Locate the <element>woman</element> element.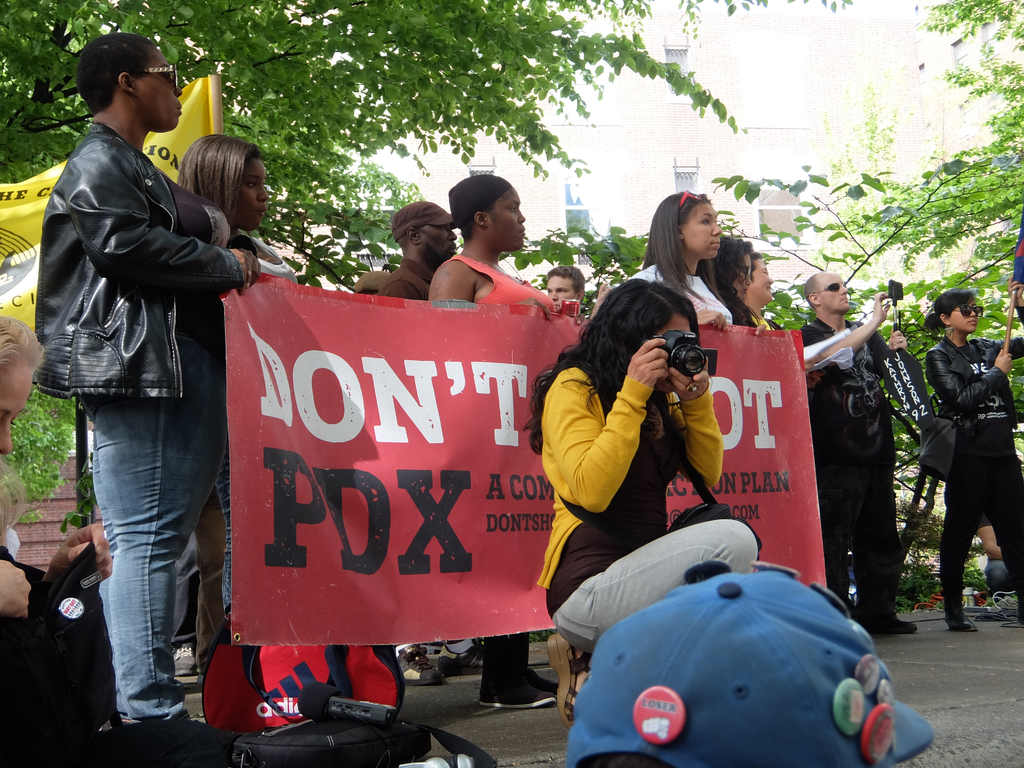
Element bbox: [left=633, top=188, right=739, bottom=333].
